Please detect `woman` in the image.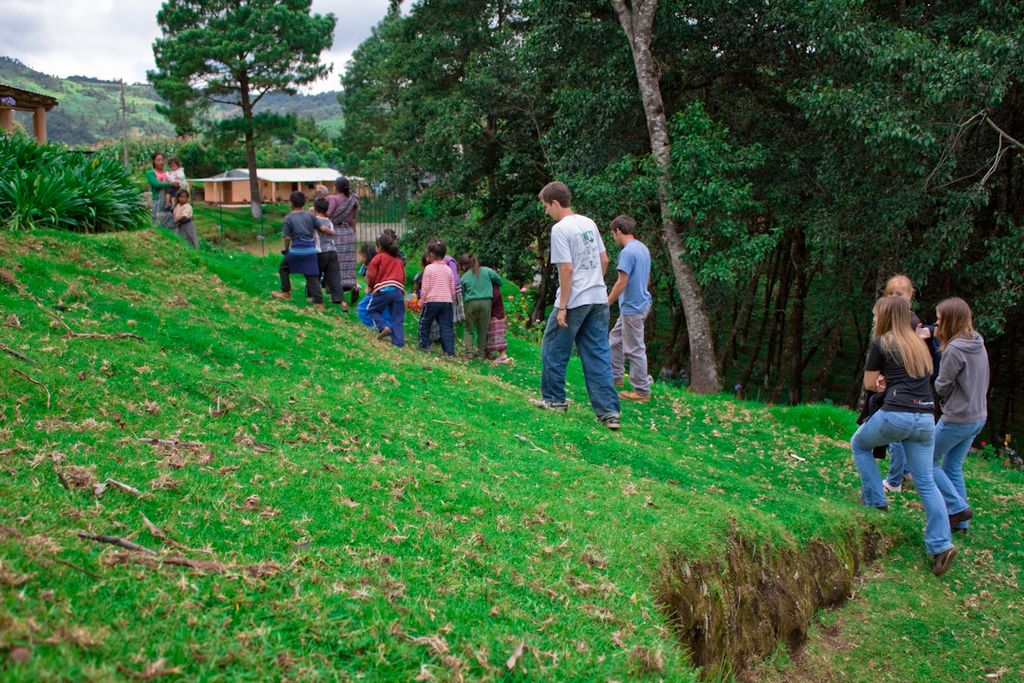
316,172,359,301.
